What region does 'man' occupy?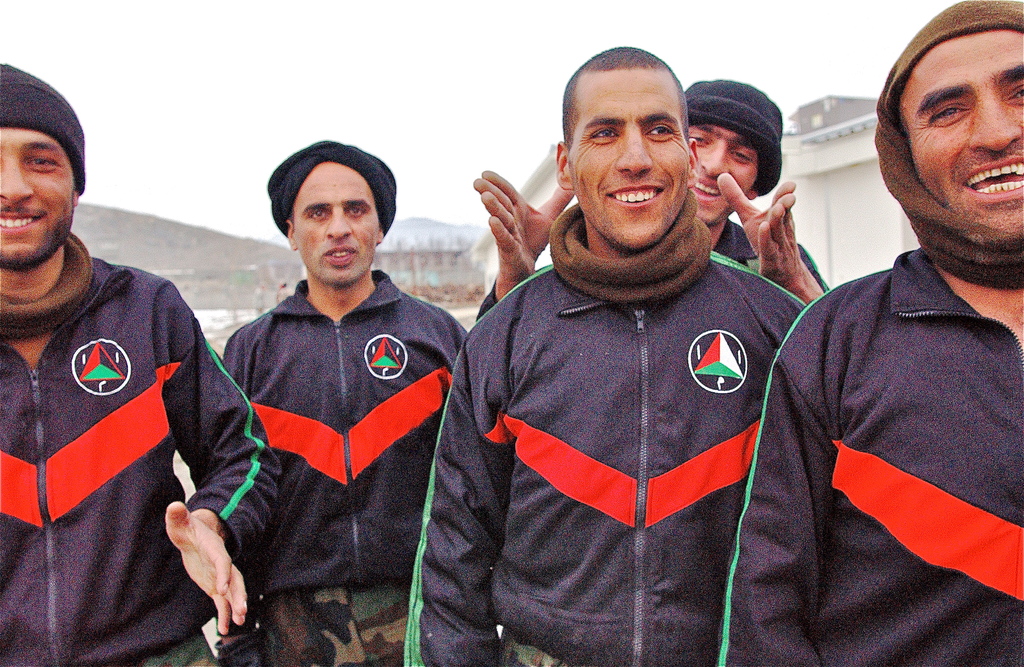
bbox=(0, 58, 285, 666).
